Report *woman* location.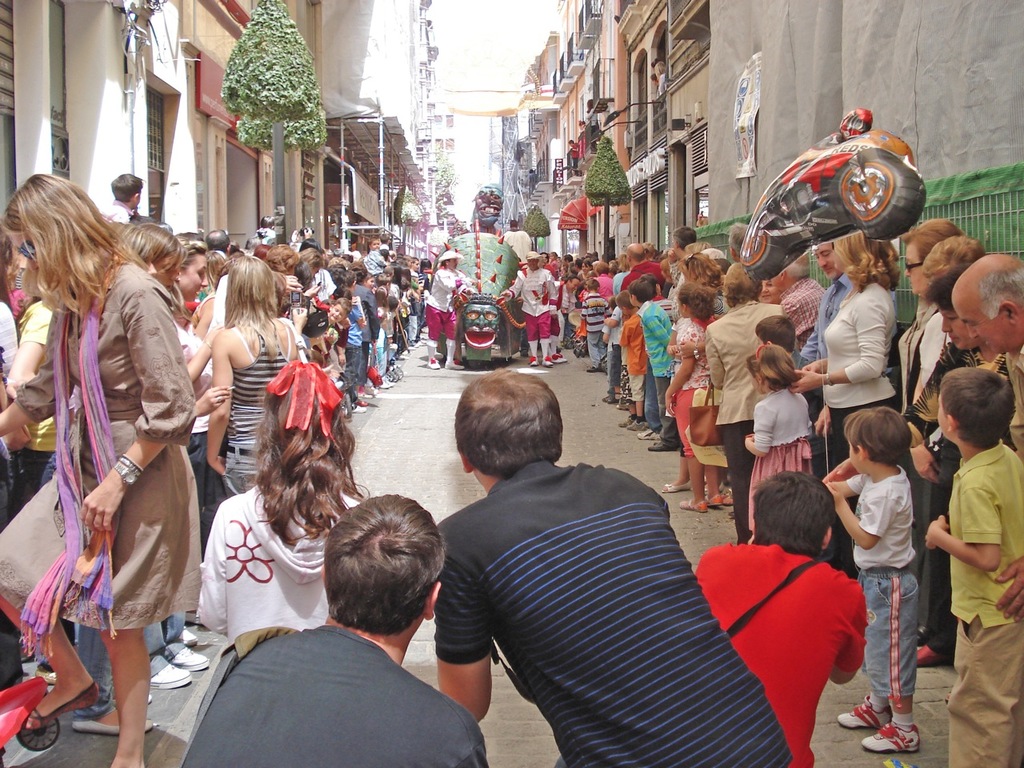
Report: pyautogui.locateOnScreen(169, 242, 210, 342).
